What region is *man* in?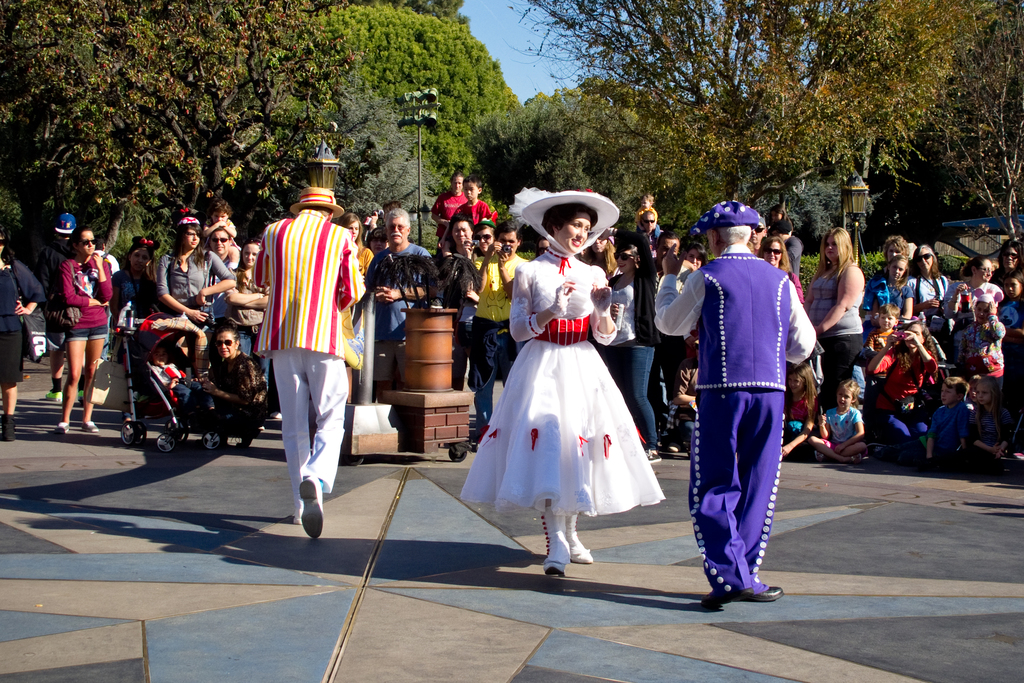
<bbox>369, 208, 434, 376</bbox>.
